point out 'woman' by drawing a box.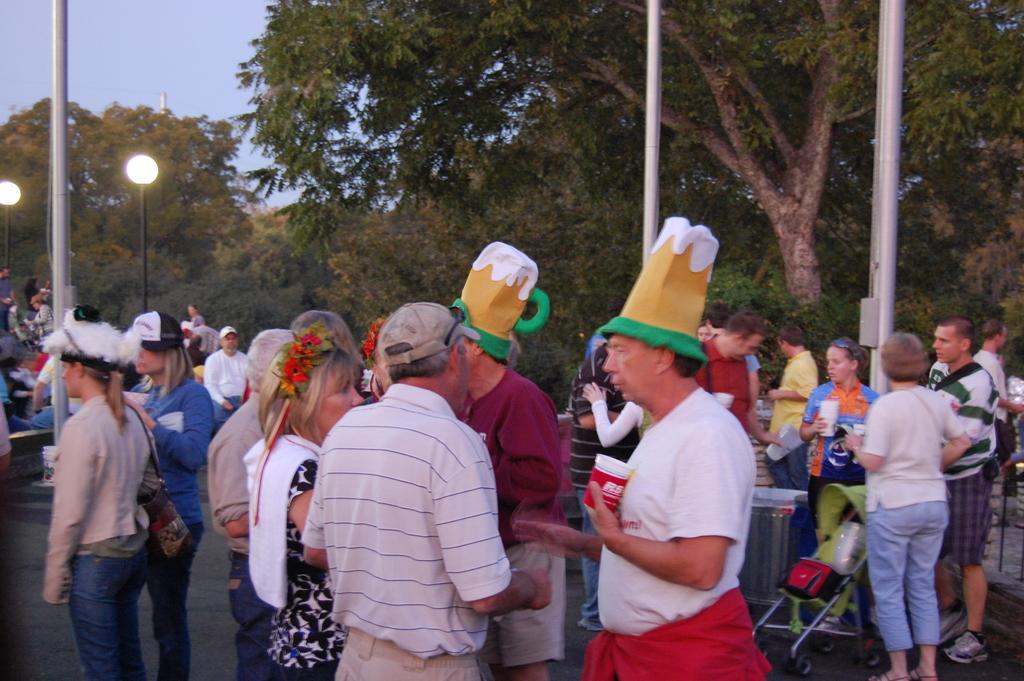
Rect(25, 293, 56, 340).
